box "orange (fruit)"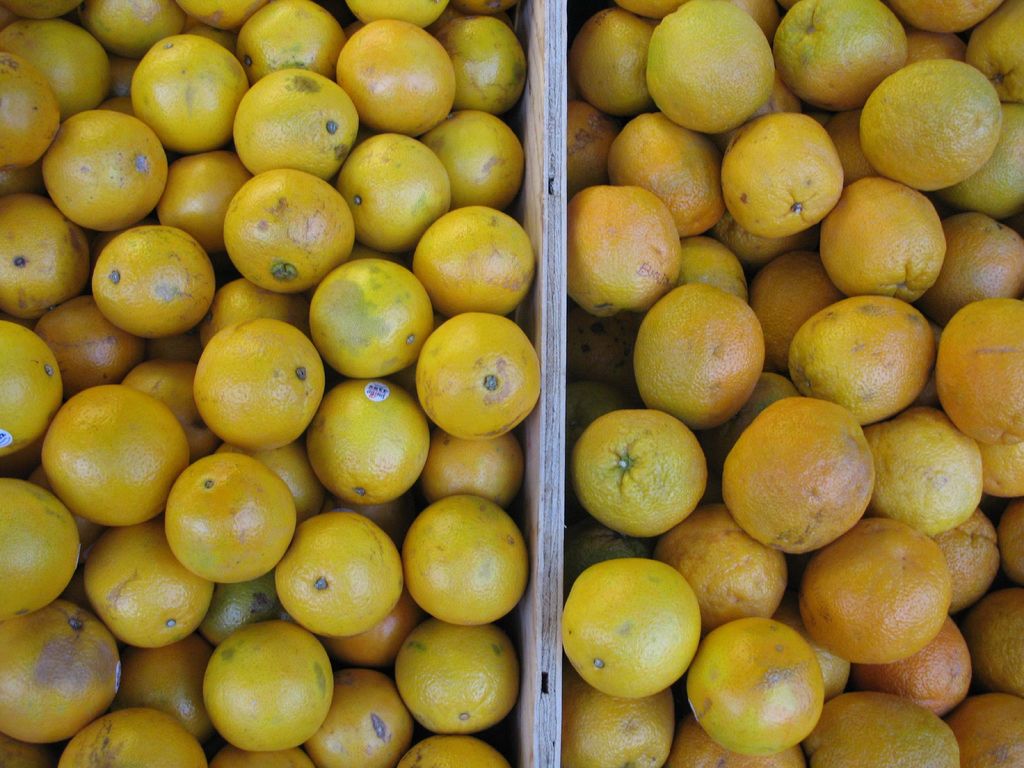
{"x1": 664, "y1": 728, "x2": 837, "y2": 767}
